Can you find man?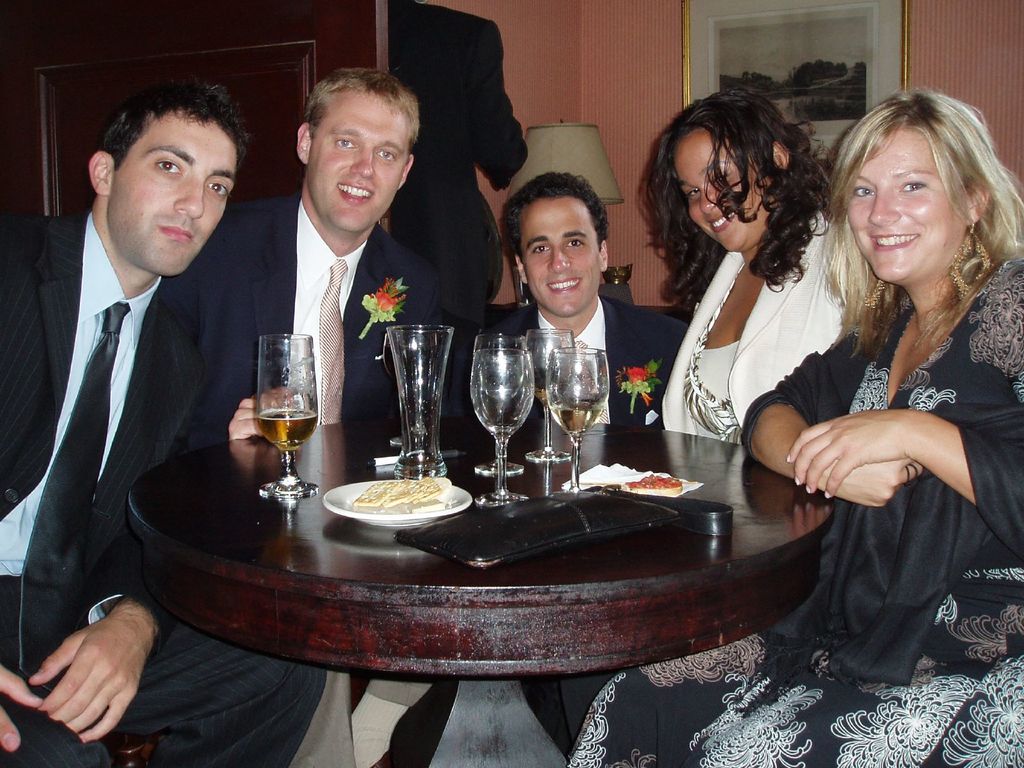
Yes, bounding box: locate(222, 66, 447, 767).
